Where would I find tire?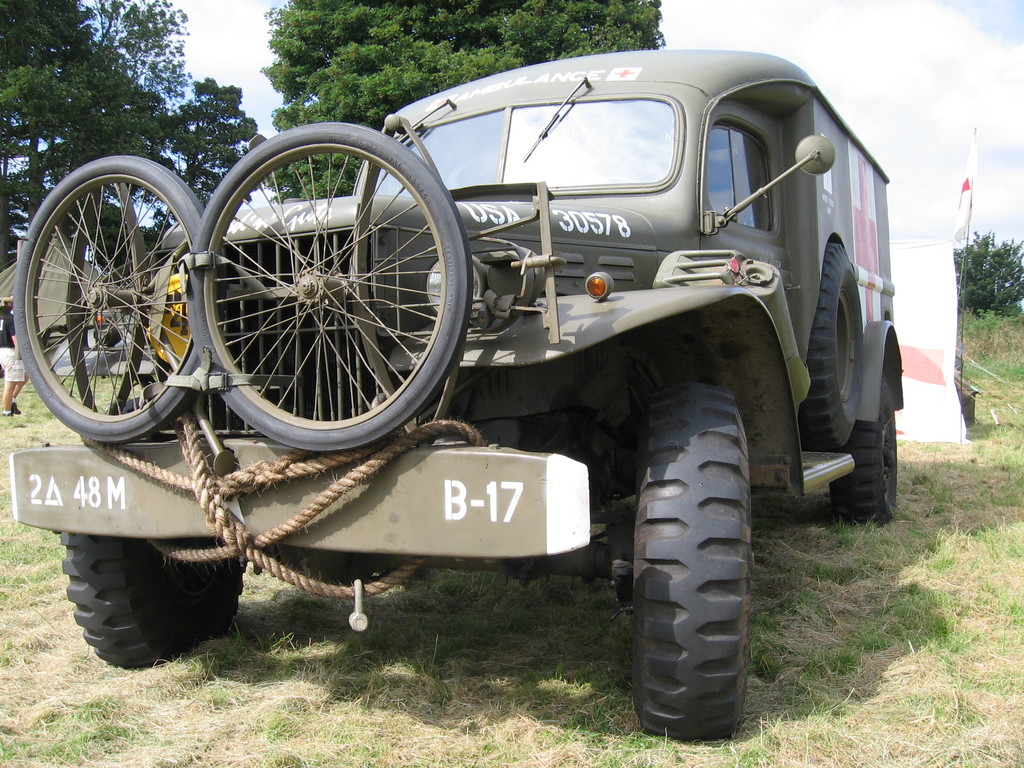
At [left=803, top=239, right=867, bottom=444].
